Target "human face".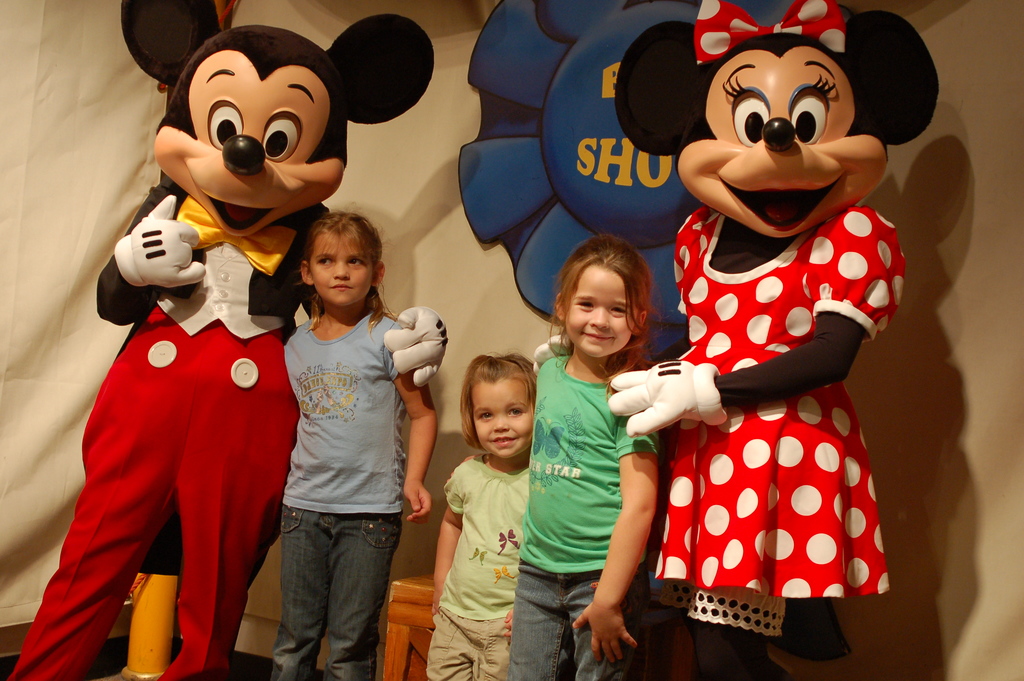
Target region: bbox=(567, 265, 636, 354).
